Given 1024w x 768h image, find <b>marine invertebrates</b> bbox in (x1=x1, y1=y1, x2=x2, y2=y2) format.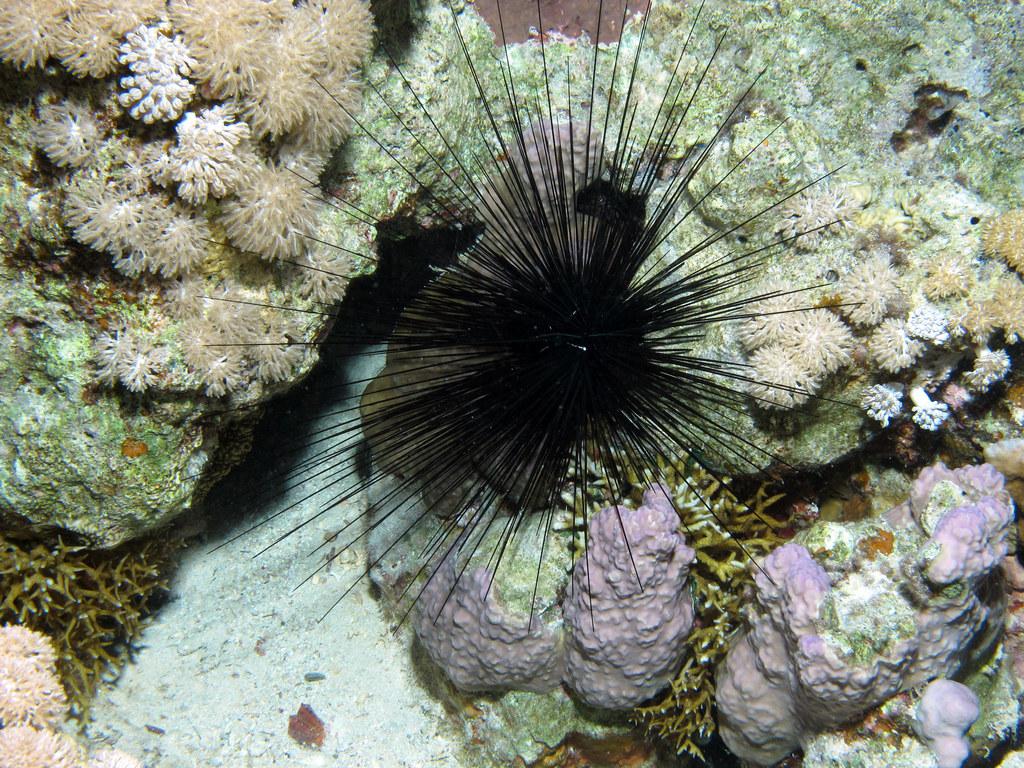
(x1=99, y1=305, x2=197, y2=410).
